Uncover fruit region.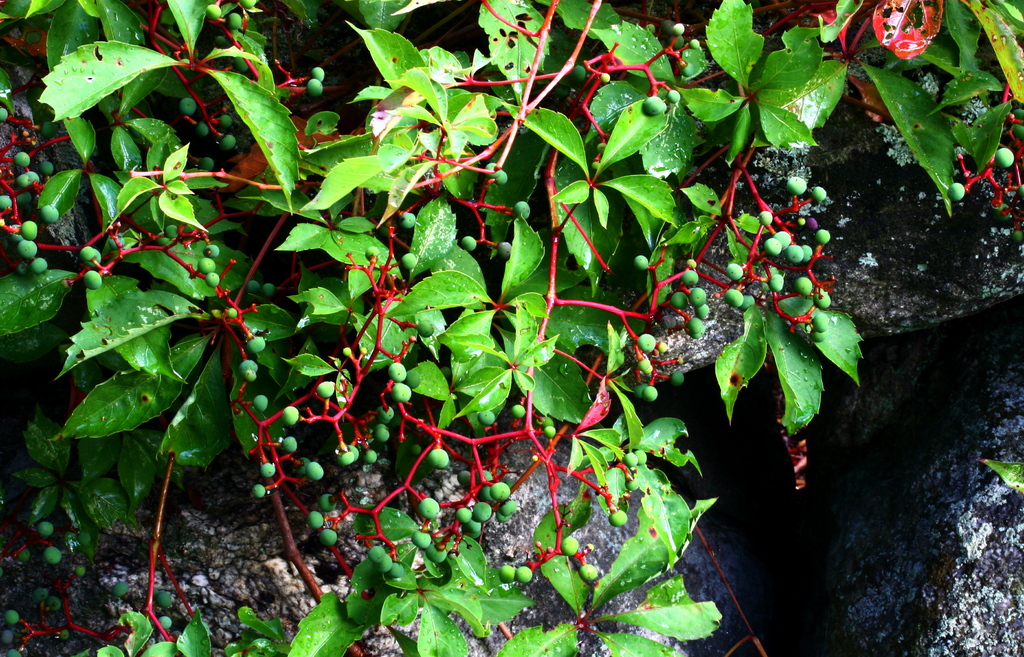
Uncovered: detection(812, 313, 829, 331).
